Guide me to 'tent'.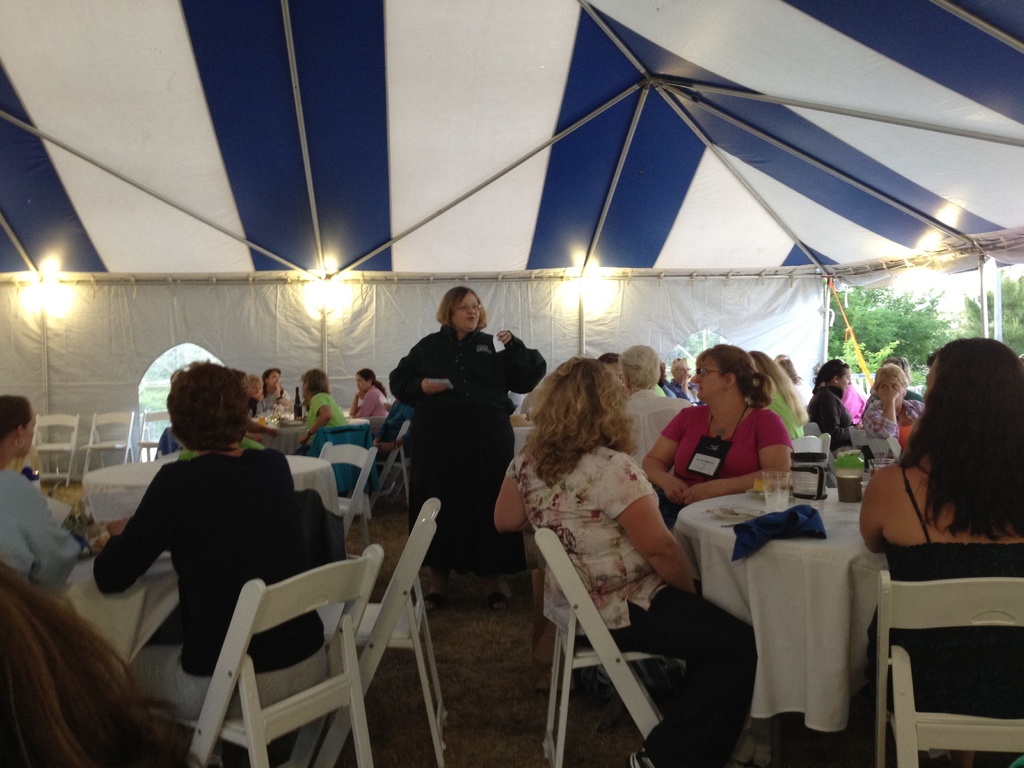
Guidance: [left=0, top=0, right=1023, bottom=481].
